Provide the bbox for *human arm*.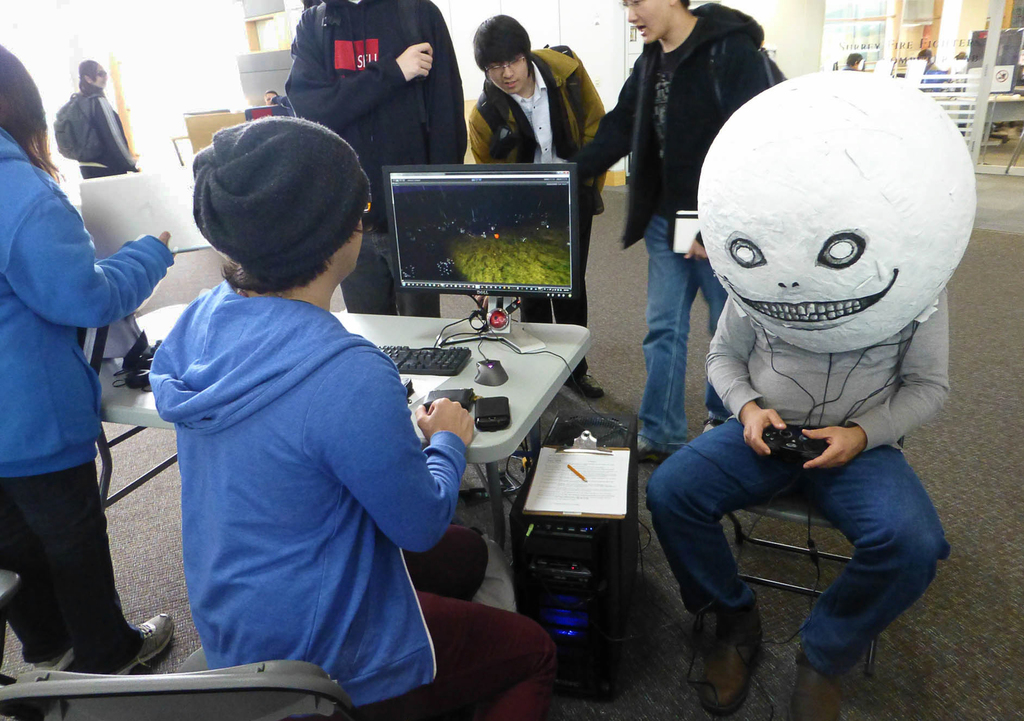
(326,352,477,555).
